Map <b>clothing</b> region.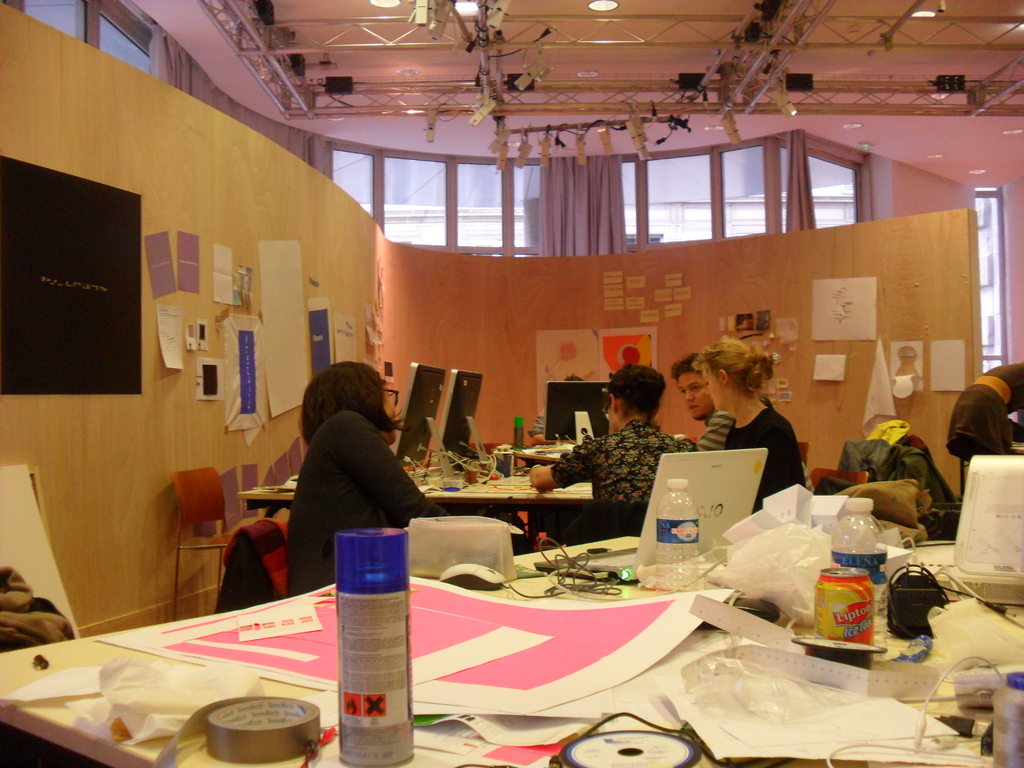
Mapped to locate(698, 409, 728, 455).
